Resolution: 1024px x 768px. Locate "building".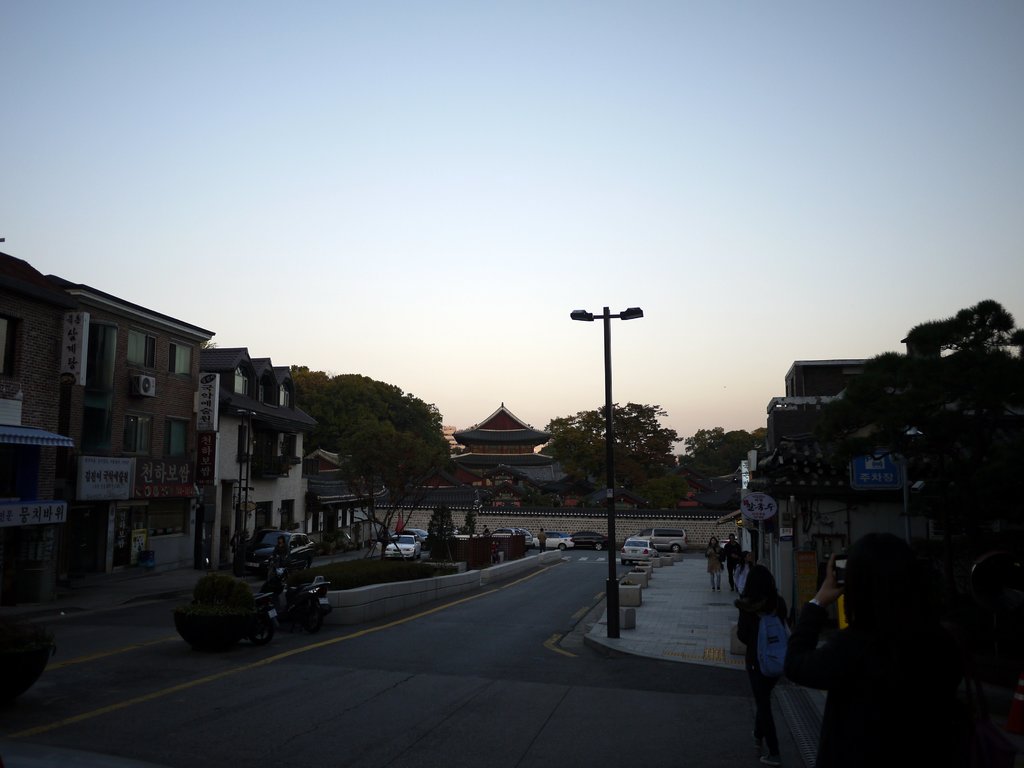
bbox=[0, 236, 214, 596].
